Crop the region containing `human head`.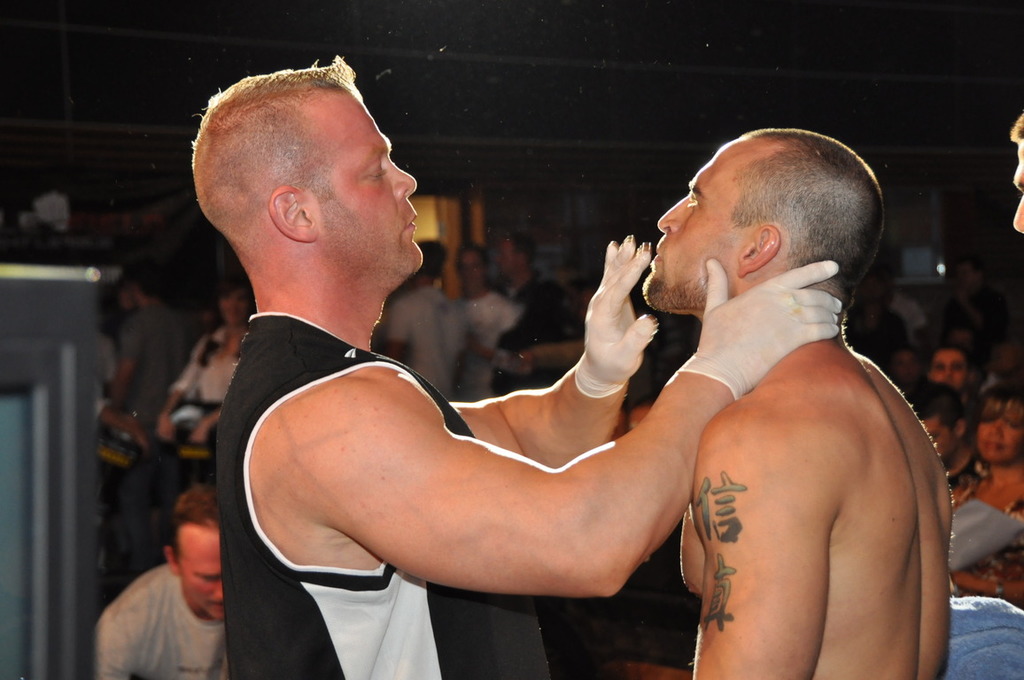
Crop region: [x1=971, y1=378, x2=1023, y2=469].
